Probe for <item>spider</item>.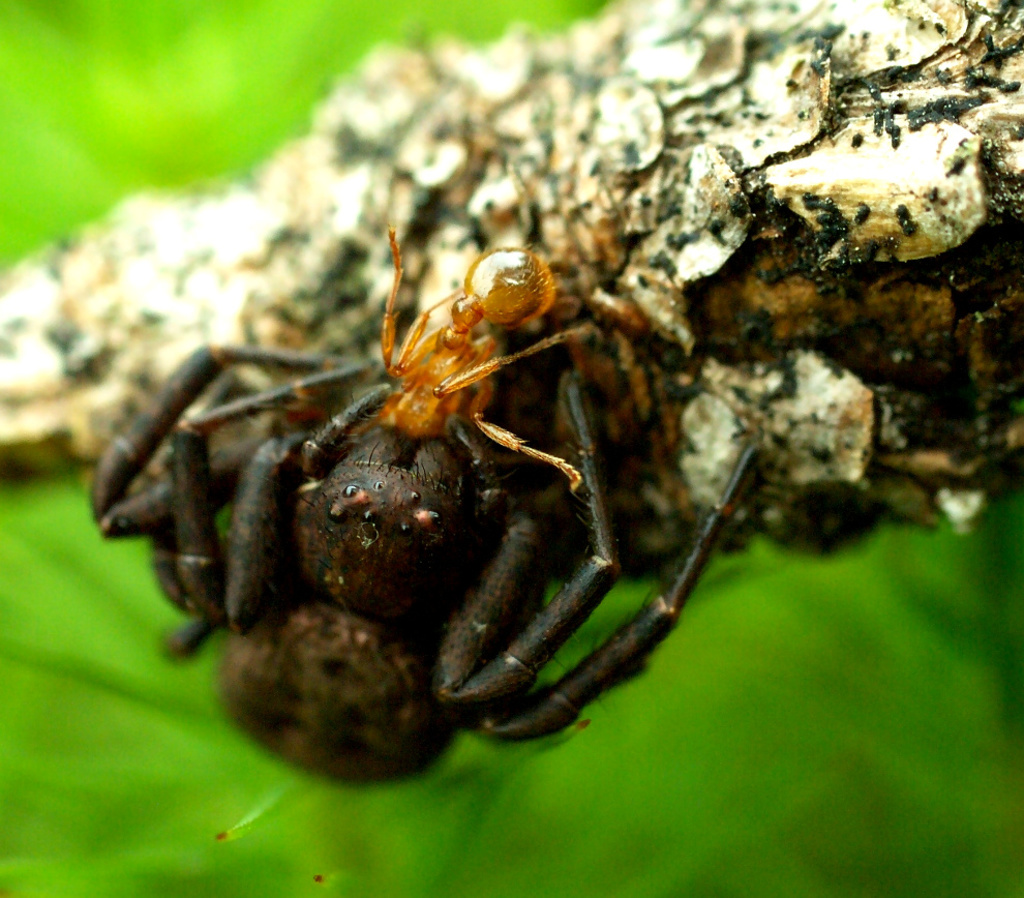
Probe result: x1=79 y1=336 x2=771 y2=800.
